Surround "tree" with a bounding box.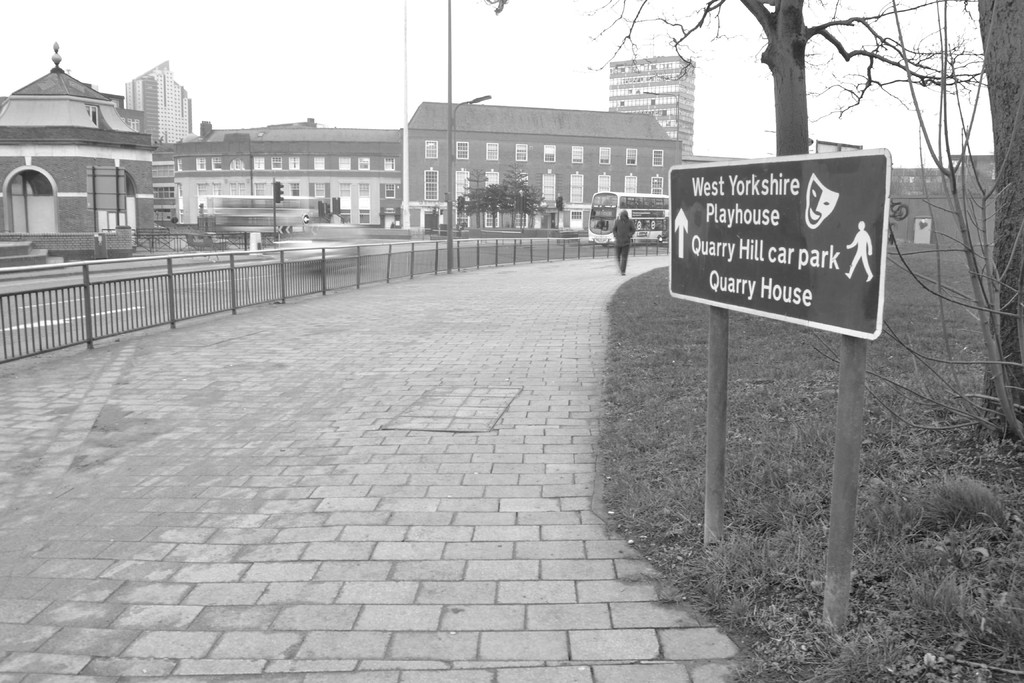
rect(479, 160, 552, 229).
